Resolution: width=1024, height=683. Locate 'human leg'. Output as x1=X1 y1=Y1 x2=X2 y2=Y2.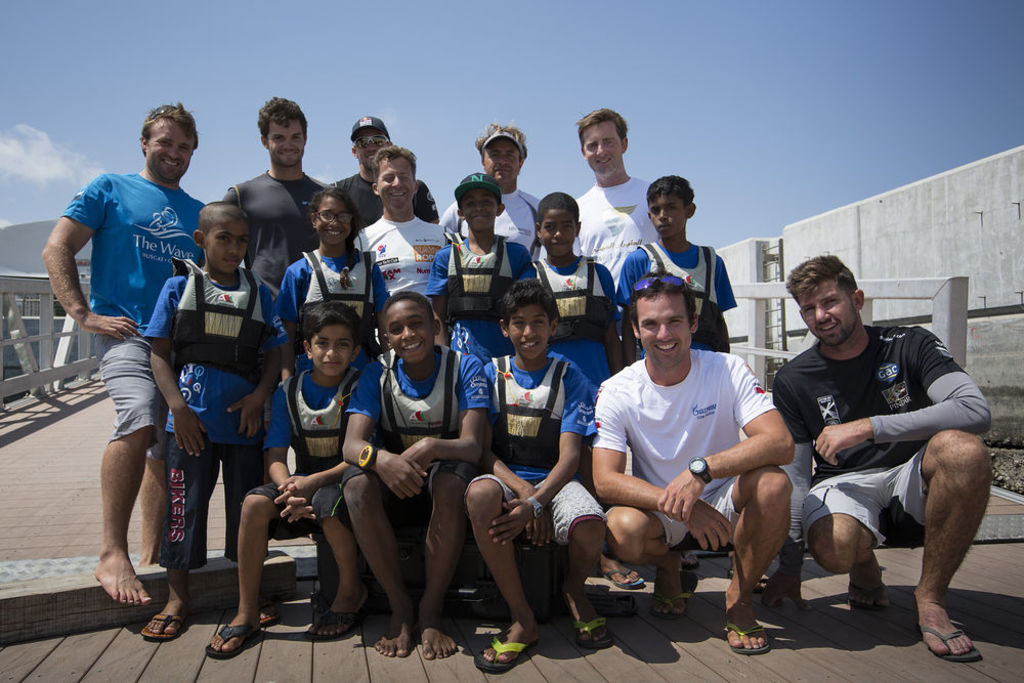
x1=899 y1=422 x2=997 y2=671.
